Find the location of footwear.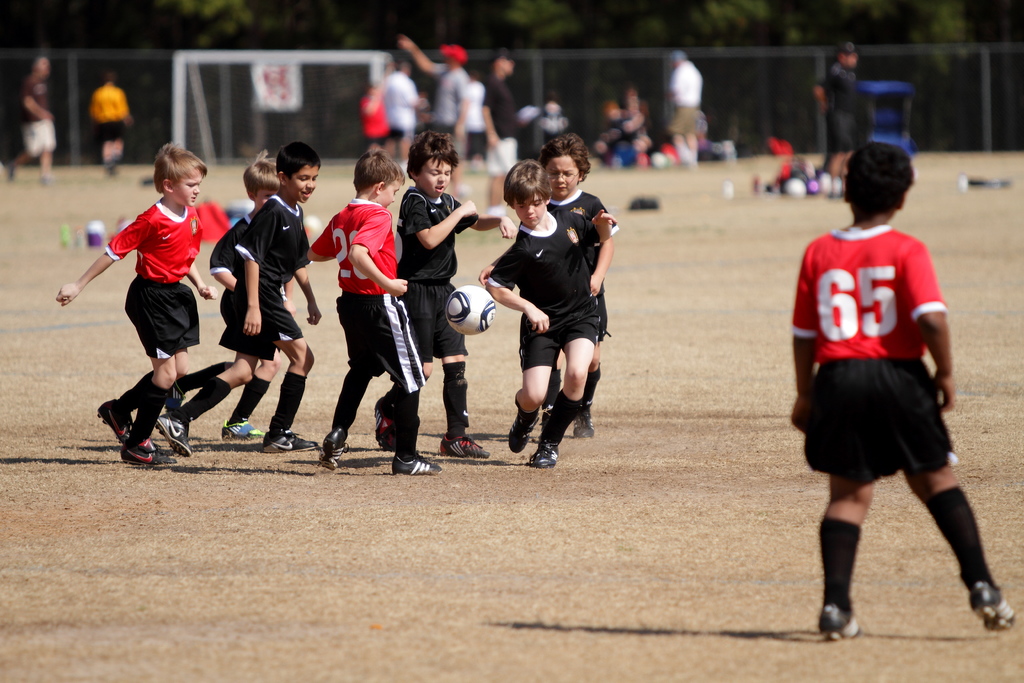
Location: box=[263, 428, 316, 454].
